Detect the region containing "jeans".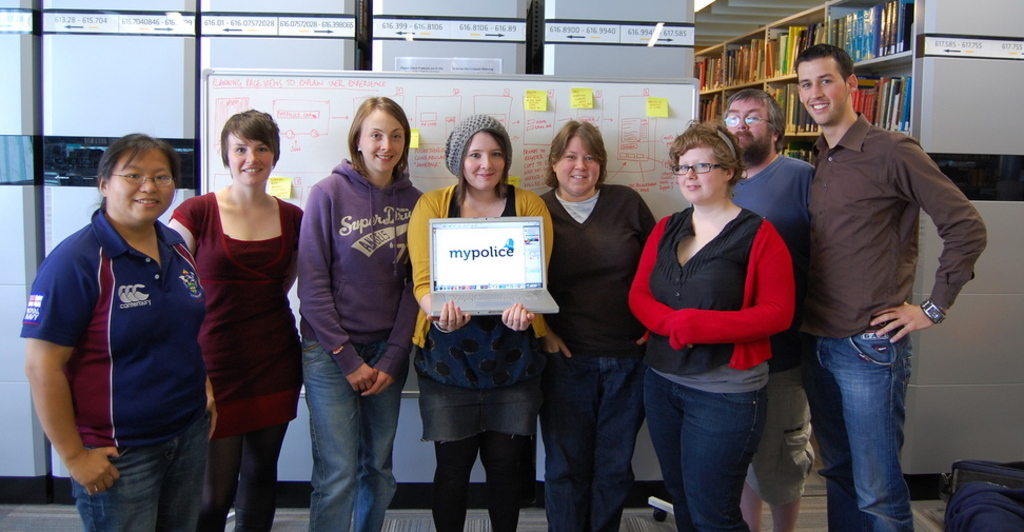
[left=73, top=433, right=208, bottom=531].
